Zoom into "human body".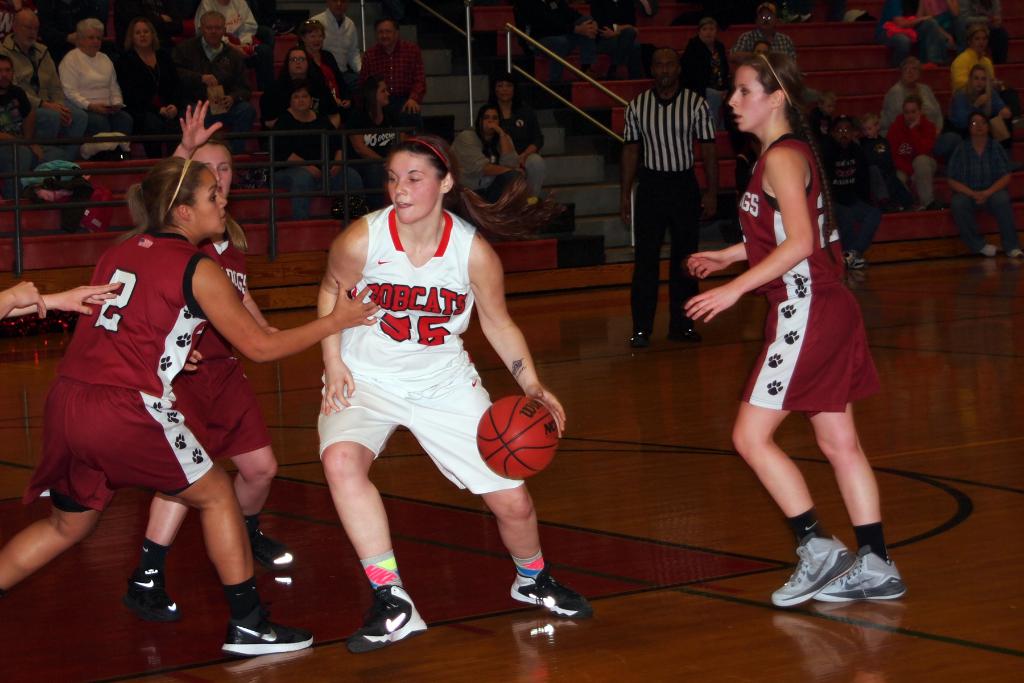
Zoom target: [left=298, top=17, right=351, bottom=108].
